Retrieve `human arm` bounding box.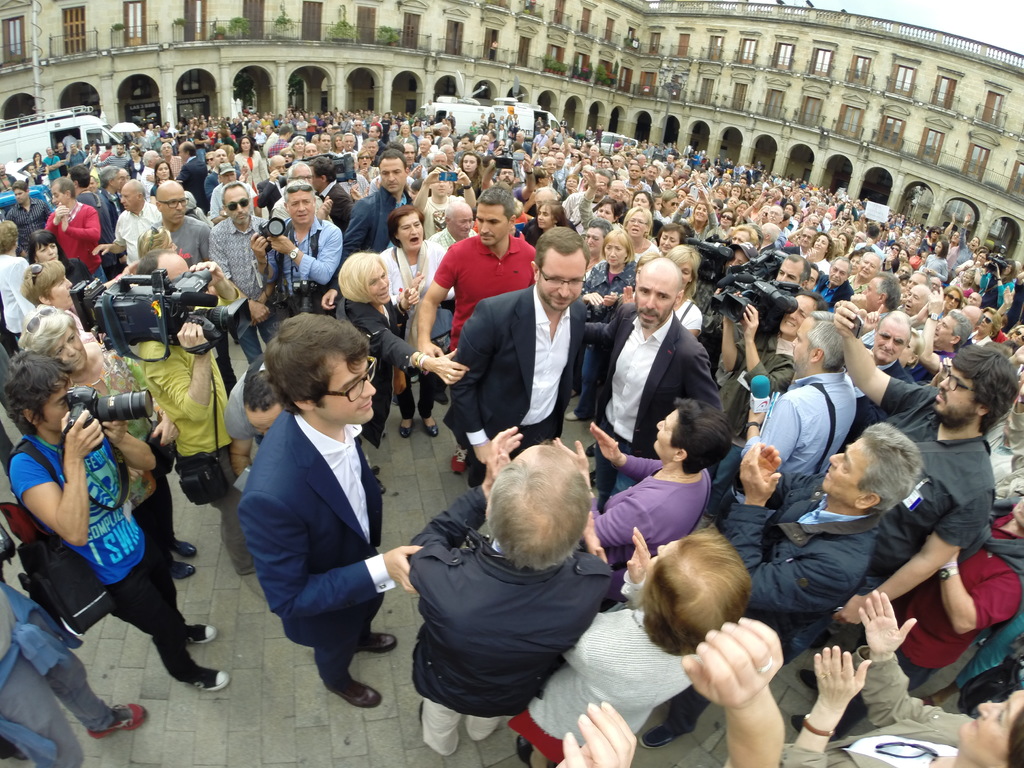
Bounding box: (41, 193, 70, 240).
